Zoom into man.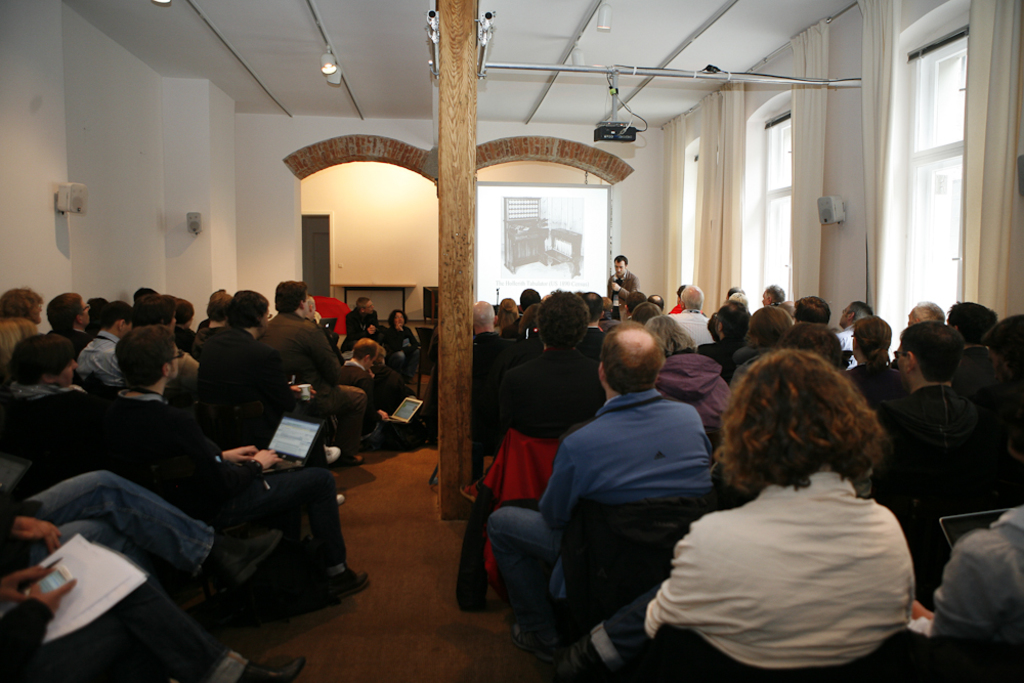
Zoom target: crop(0, 459, 284, 609).
